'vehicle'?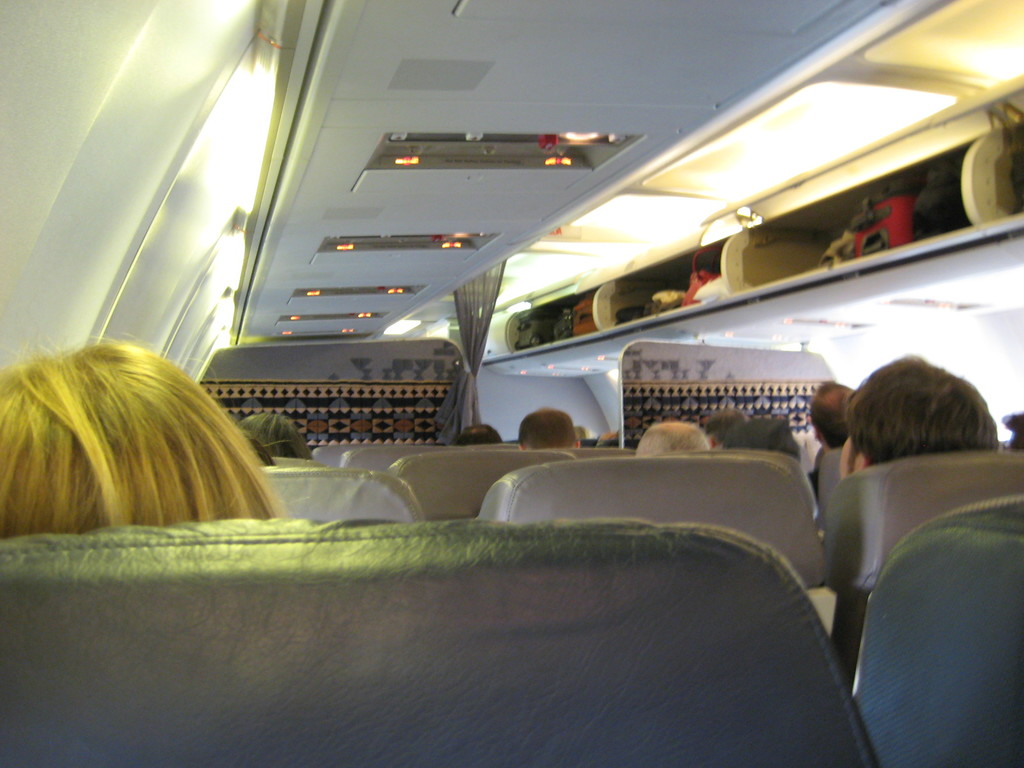
Rect(0, 0, 1023, 767)
